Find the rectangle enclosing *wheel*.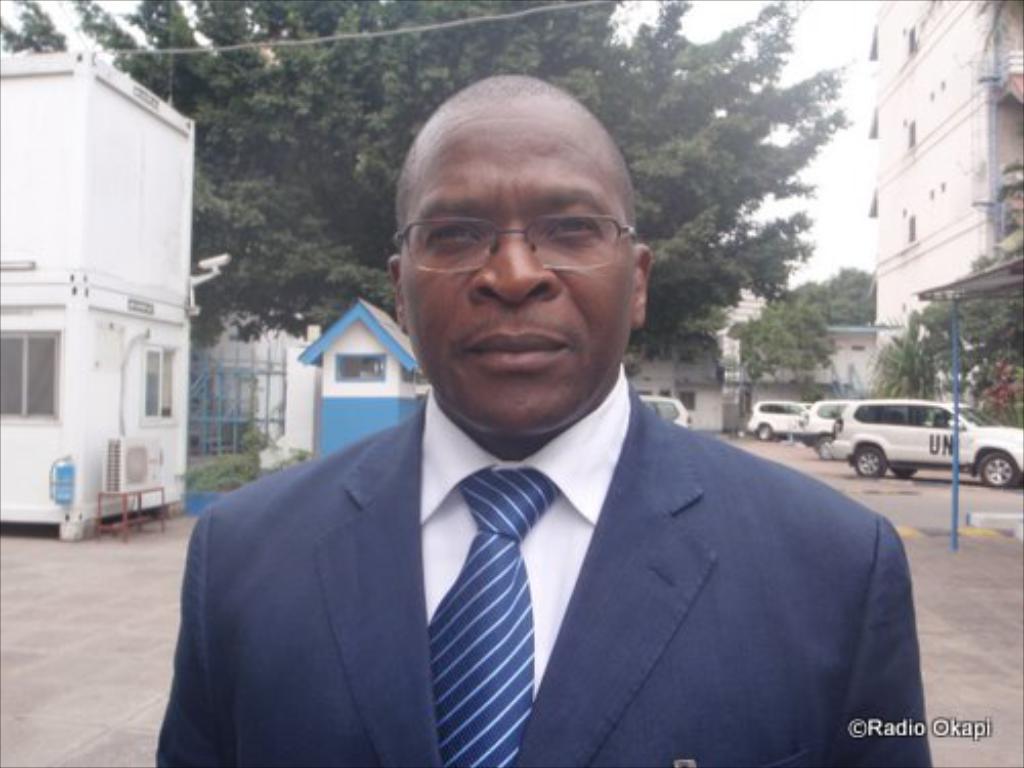
bbox=[856, 446, 887, 477].
